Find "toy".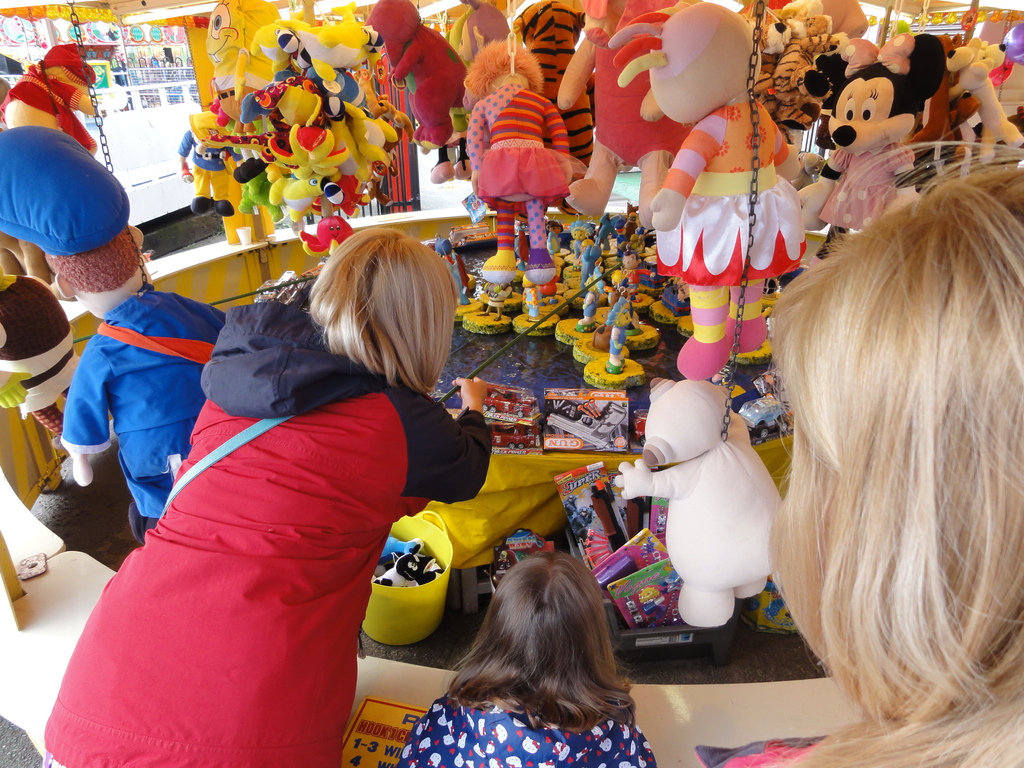
0/28/95/141.
